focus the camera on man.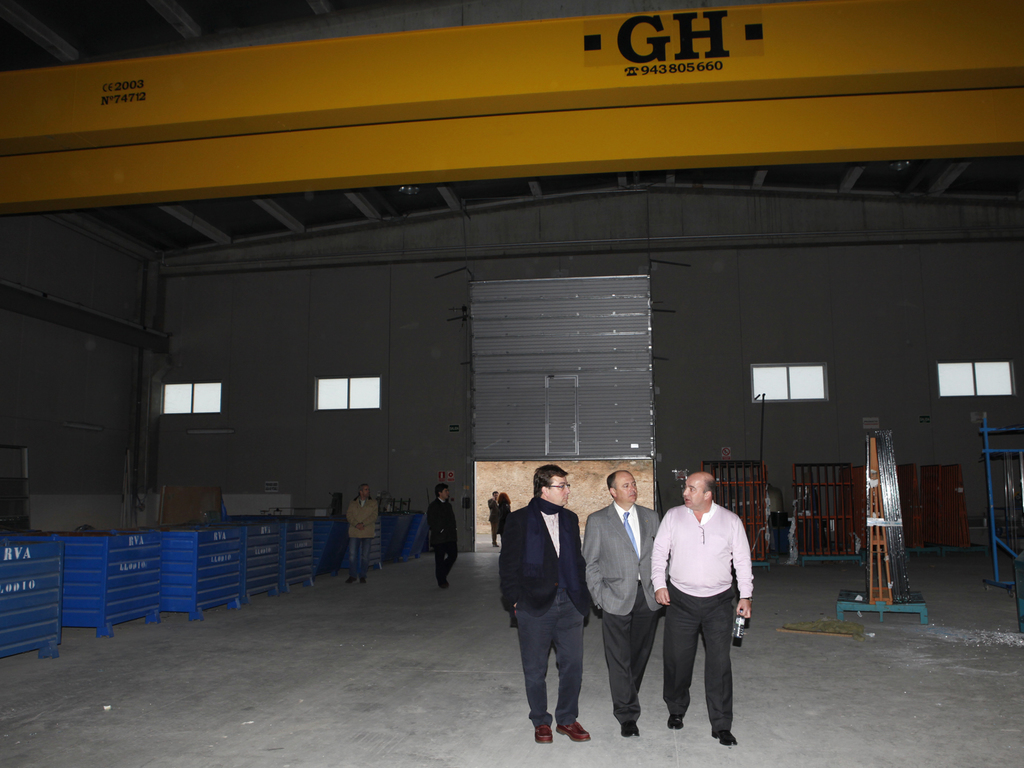
Focus region: <box>348,481,377,588</box>.
